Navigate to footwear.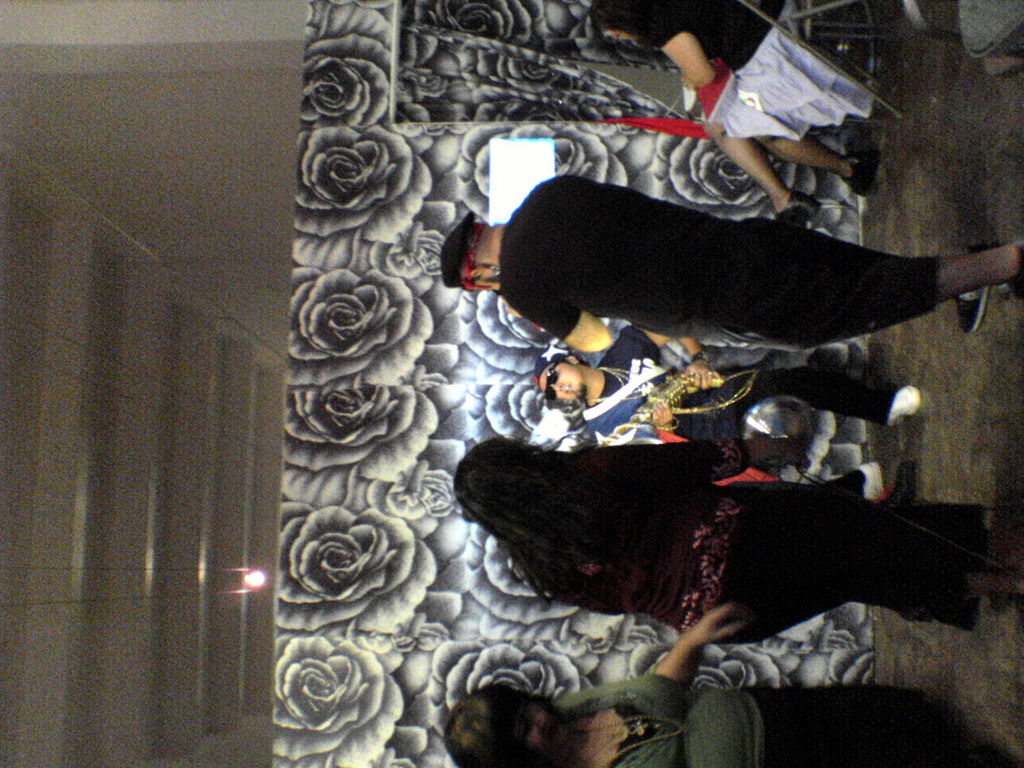
Navigation target: bbox=(883, 383, 914, 430).
